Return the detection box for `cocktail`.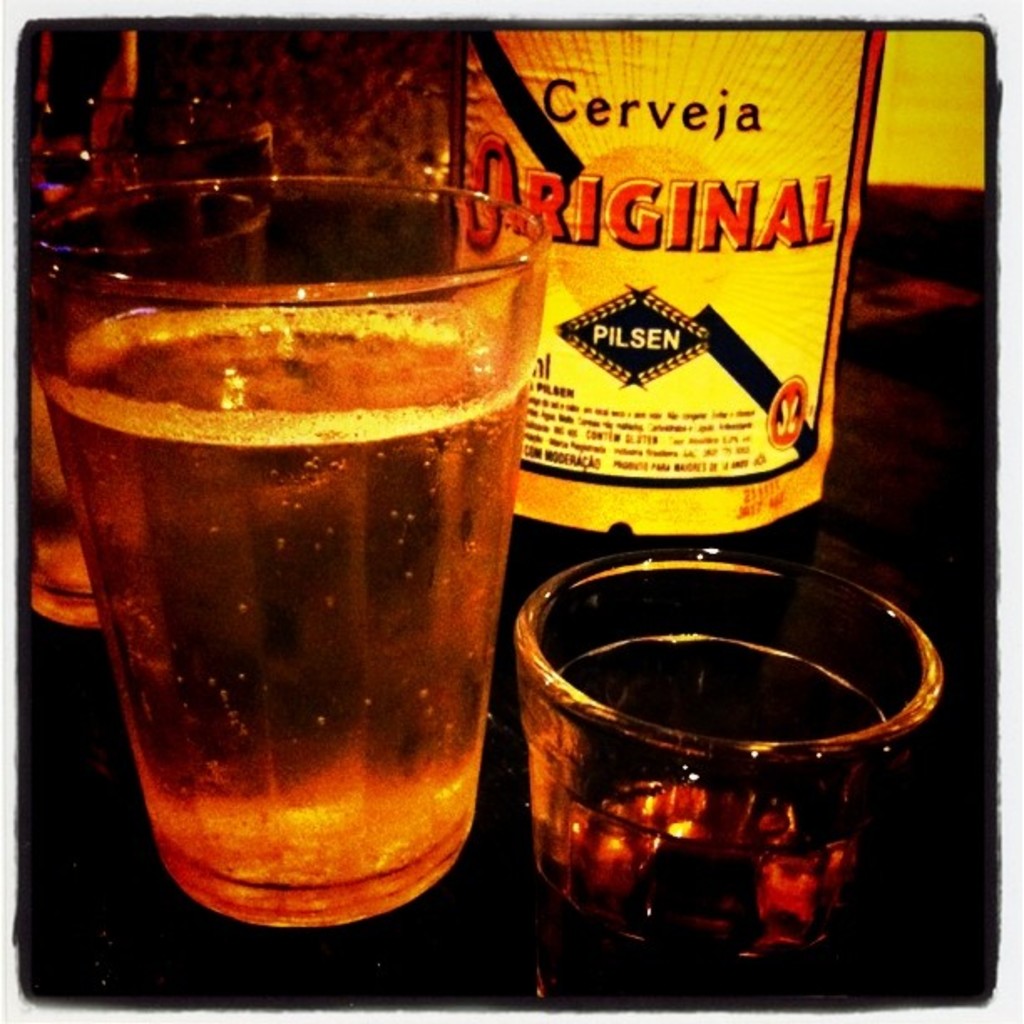
504:549:935:992.
